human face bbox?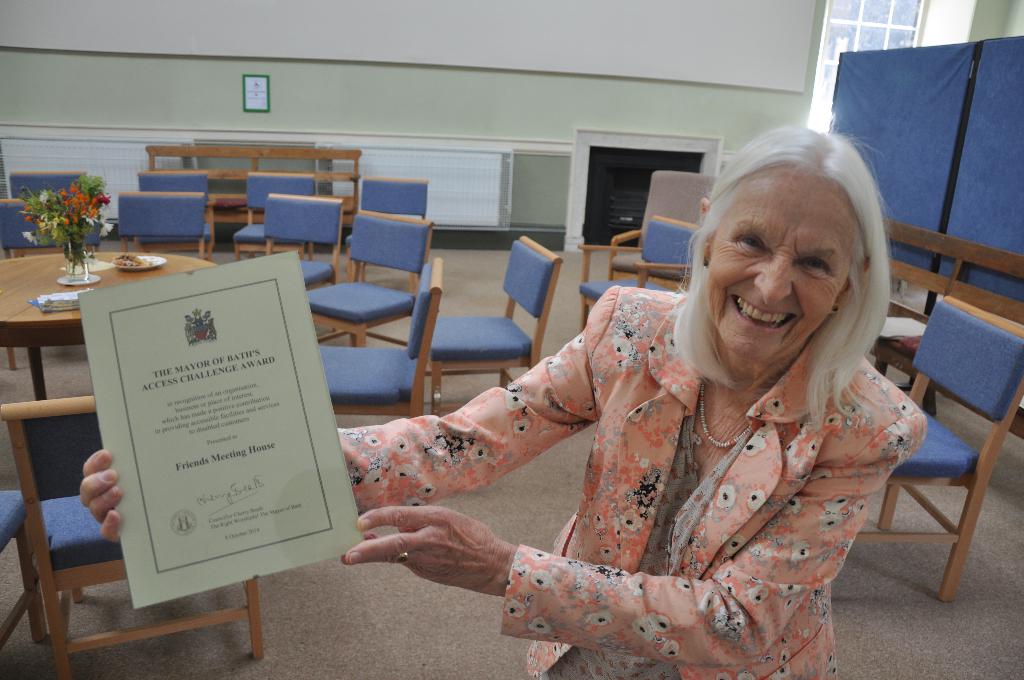
709/165/848/365
